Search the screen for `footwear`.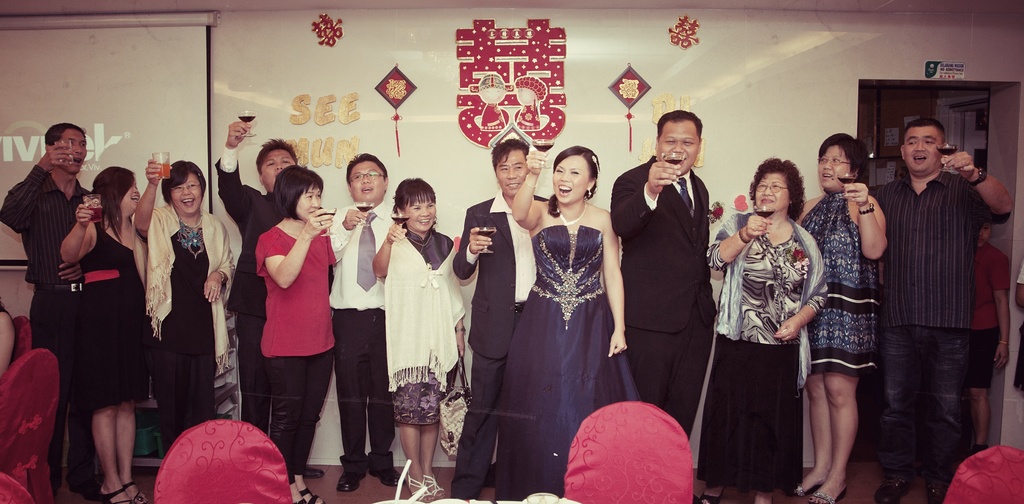
Found at l=301, t=465, r=324, b=481.
